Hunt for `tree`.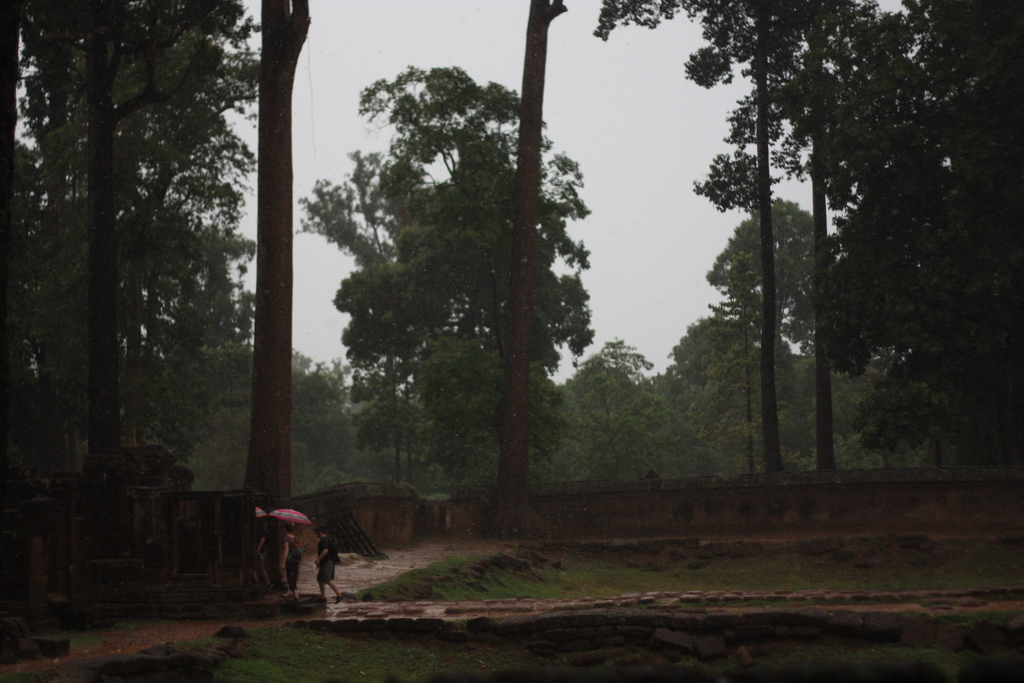
Hunted down at box=[556, 333, 671, 486].
